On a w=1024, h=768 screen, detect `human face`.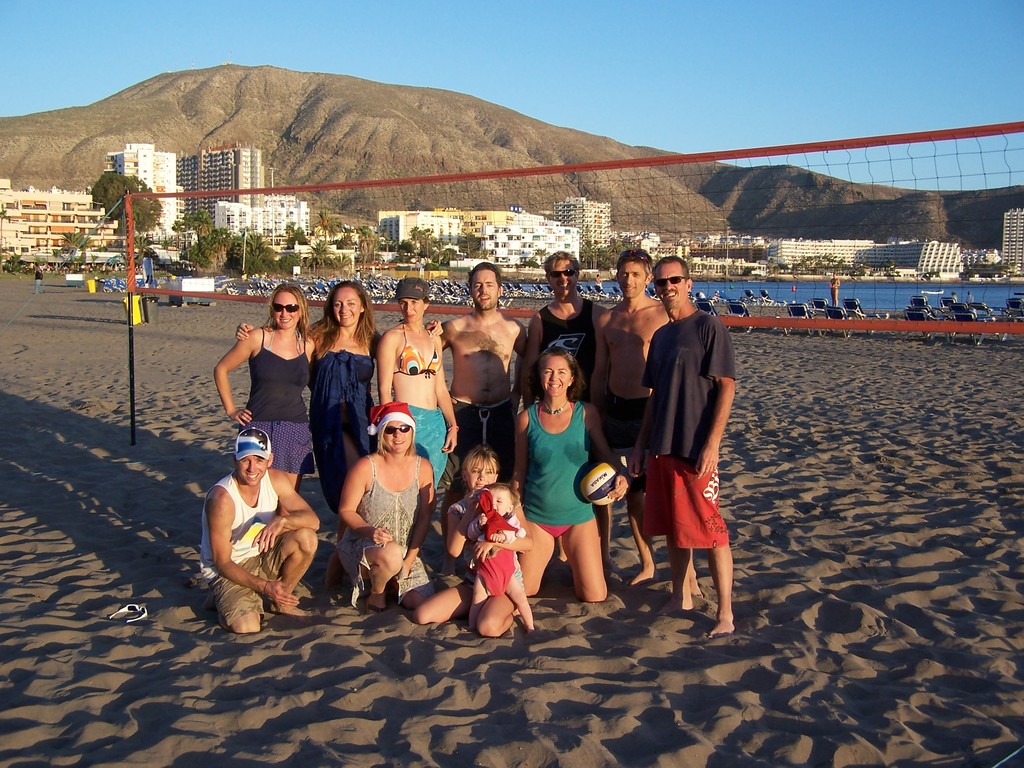
(left=653, top=268, right=687, bottom=308).
